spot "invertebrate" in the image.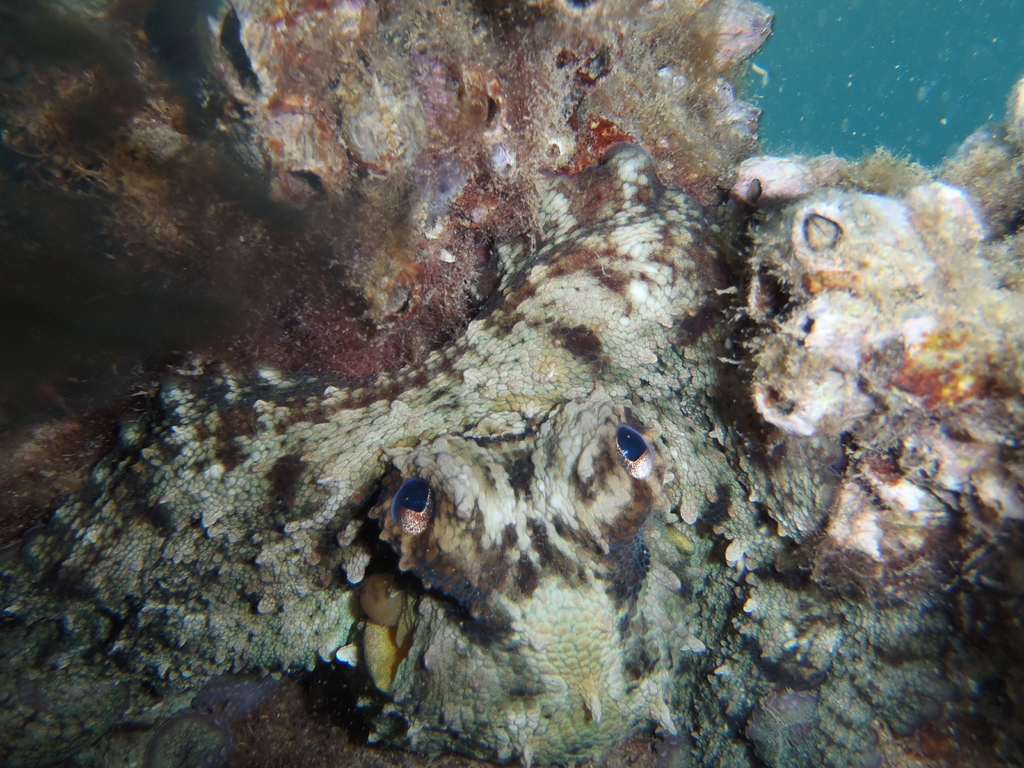
"invertebrate" found at {"x1": 613, "y1": 425, "x2": 659, "y2": 484}.
